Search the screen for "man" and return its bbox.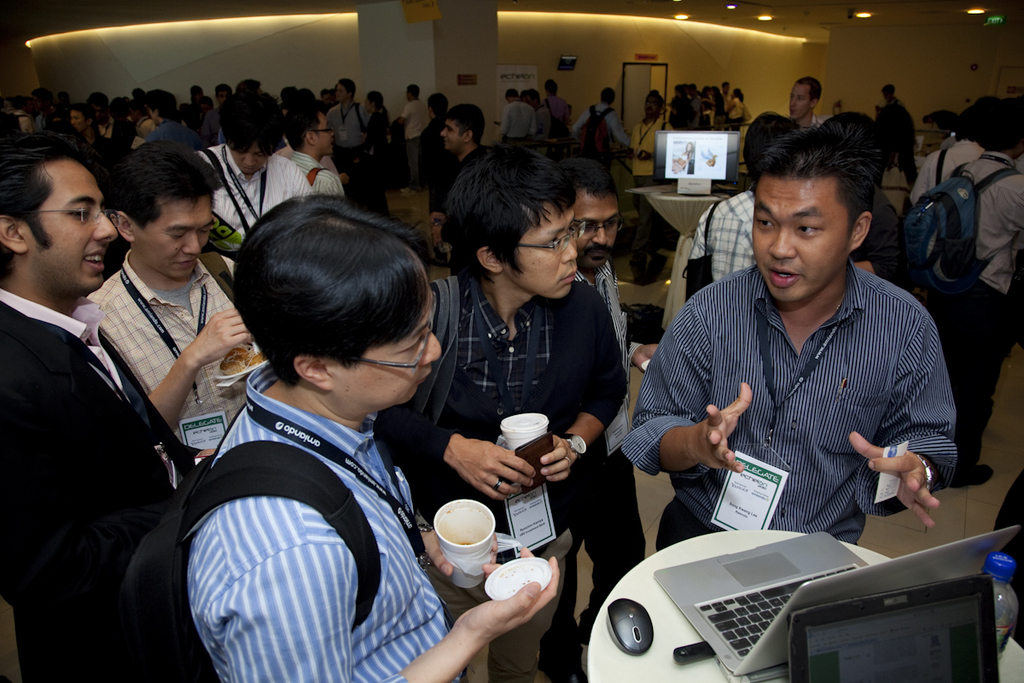
Found: [x1=429, y1=101, x2=497, y2=269].
